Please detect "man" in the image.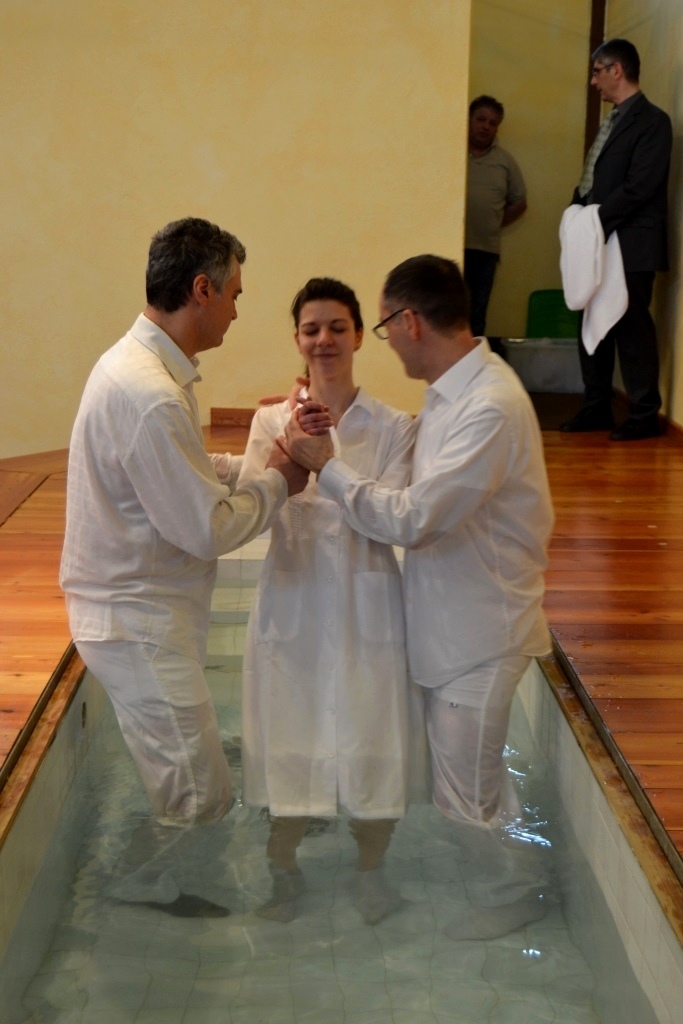
<region>562, 36, 674, 447</region>.
